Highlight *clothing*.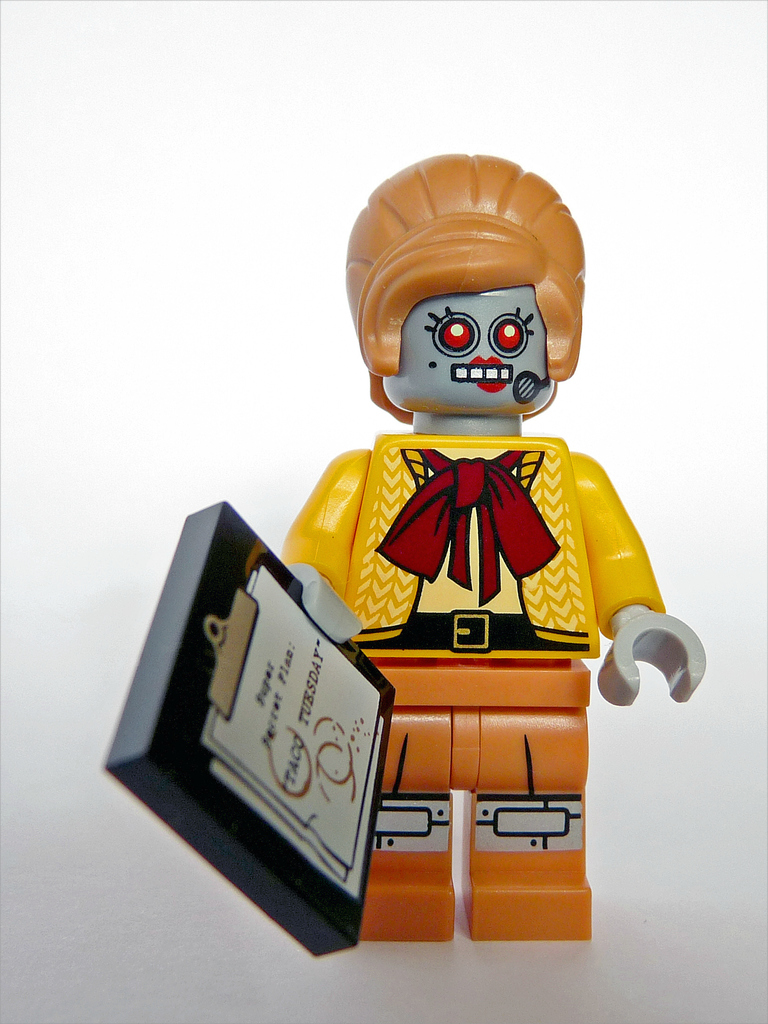
Highlighted region: x1=283, y1=433, x2=666, y2=952.
